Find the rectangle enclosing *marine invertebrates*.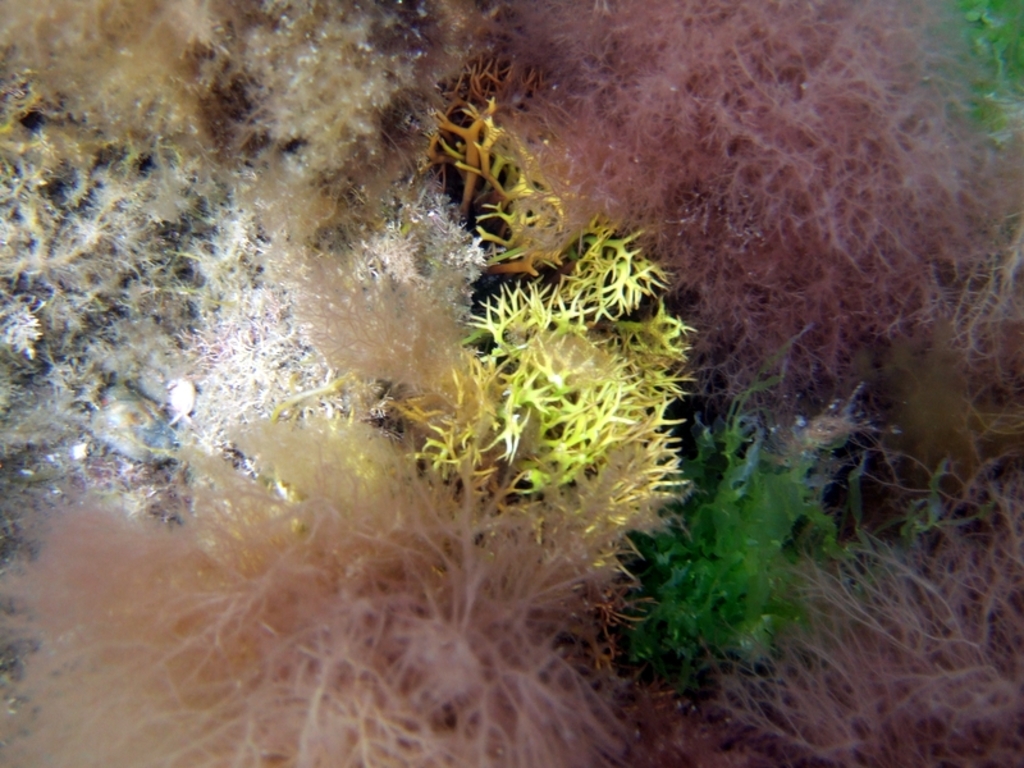
detection(474, 0, 1023, 767).
